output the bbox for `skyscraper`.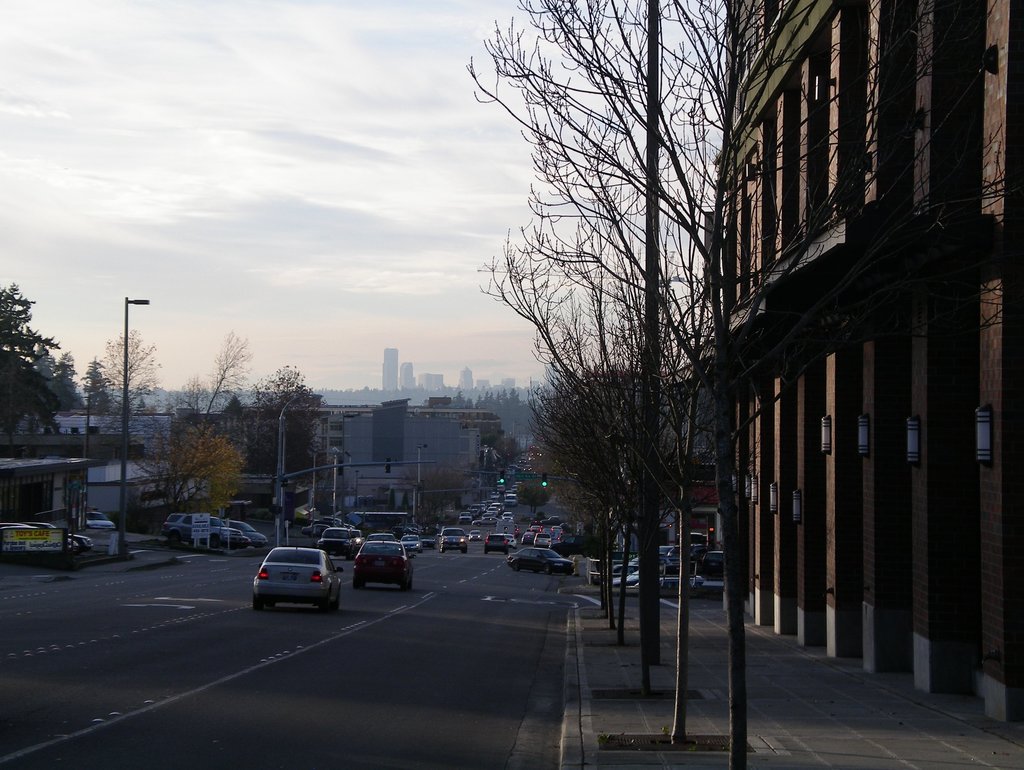
<box>397,364,423,397</box>.
